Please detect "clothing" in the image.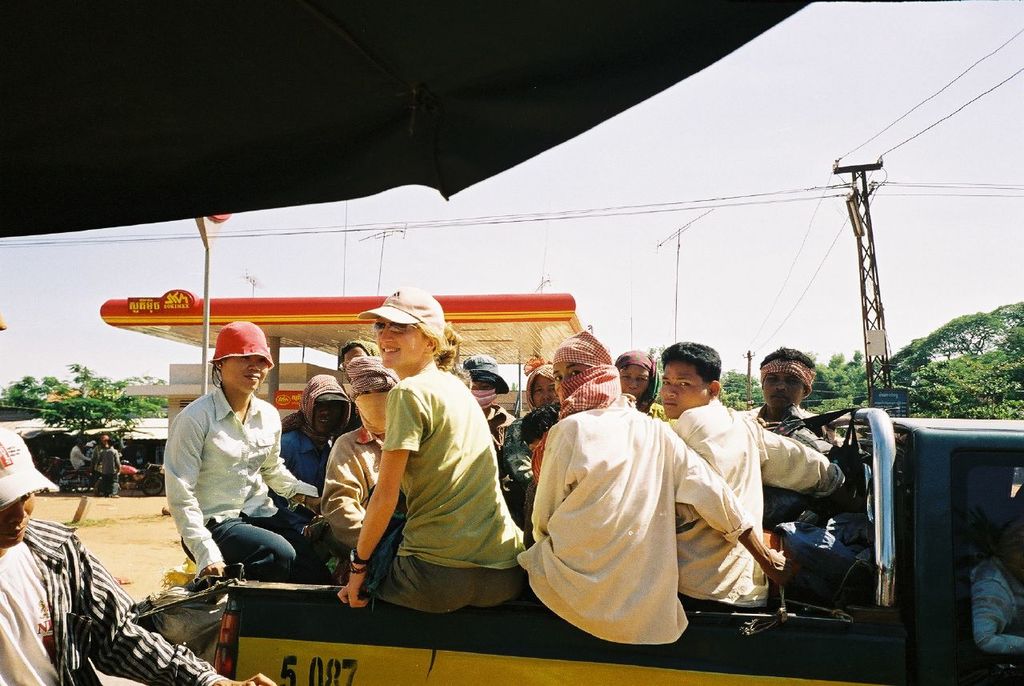
bbox(368, 360, 532, 611).
